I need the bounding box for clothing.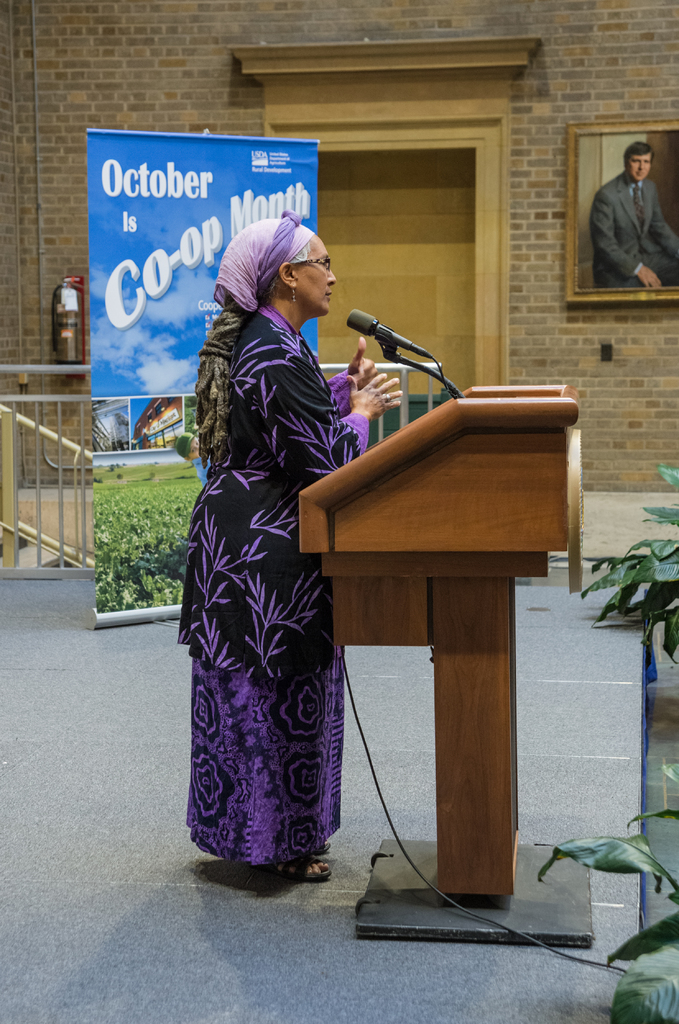
Here it is: locate(179, 307, 372, 868).
